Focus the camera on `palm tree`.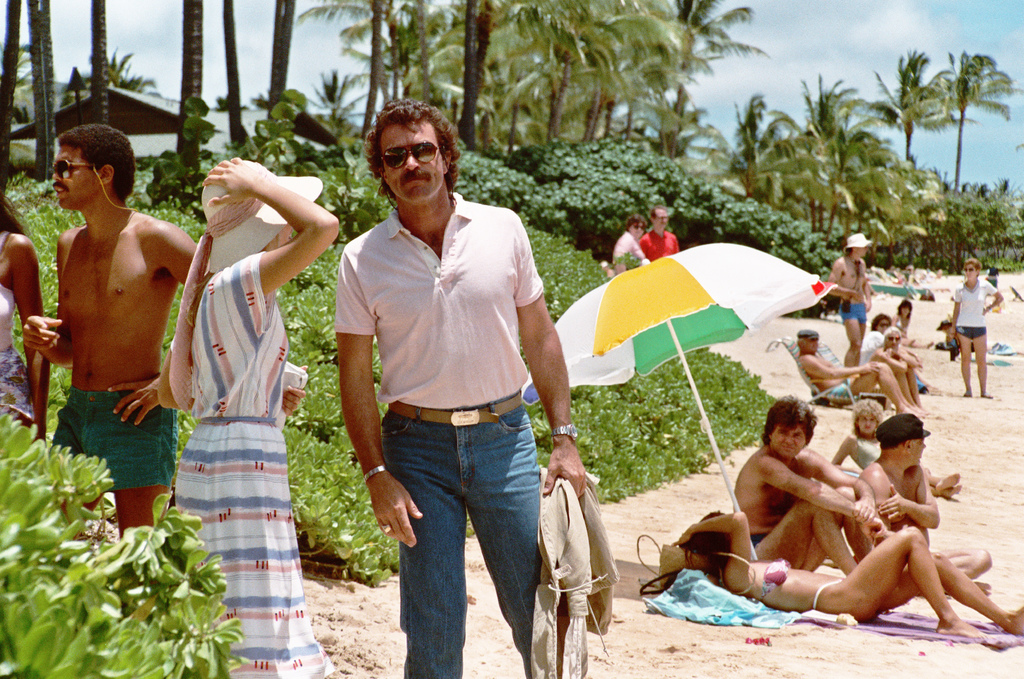
Focus region: box(897, 44, 949, 189).
